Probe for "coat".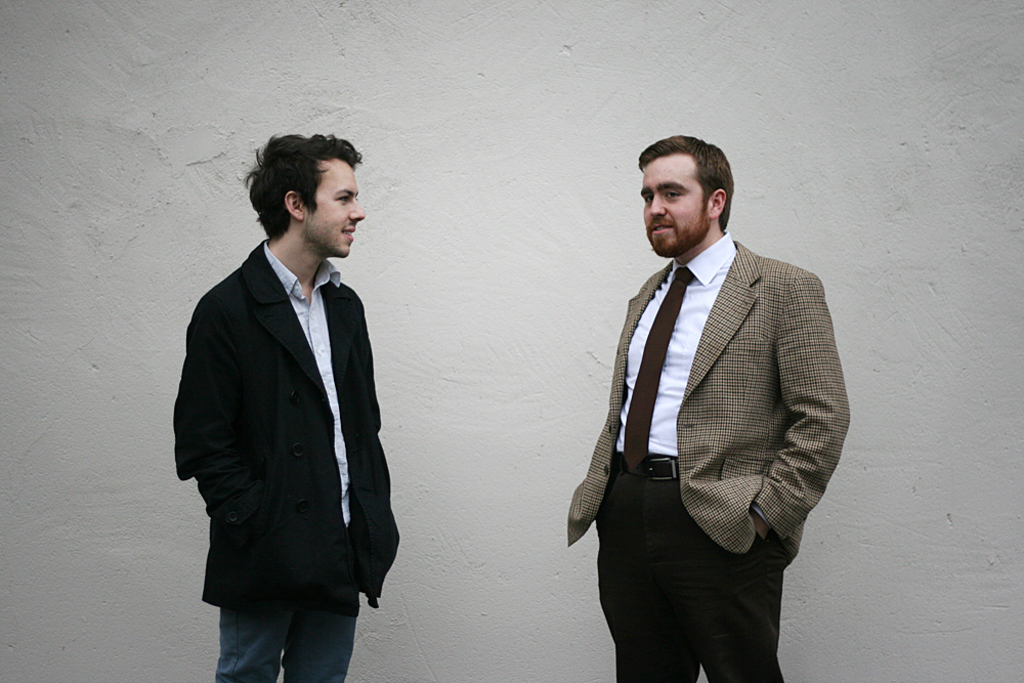
Probe result: l=562, t=240, r=850, b=557.
